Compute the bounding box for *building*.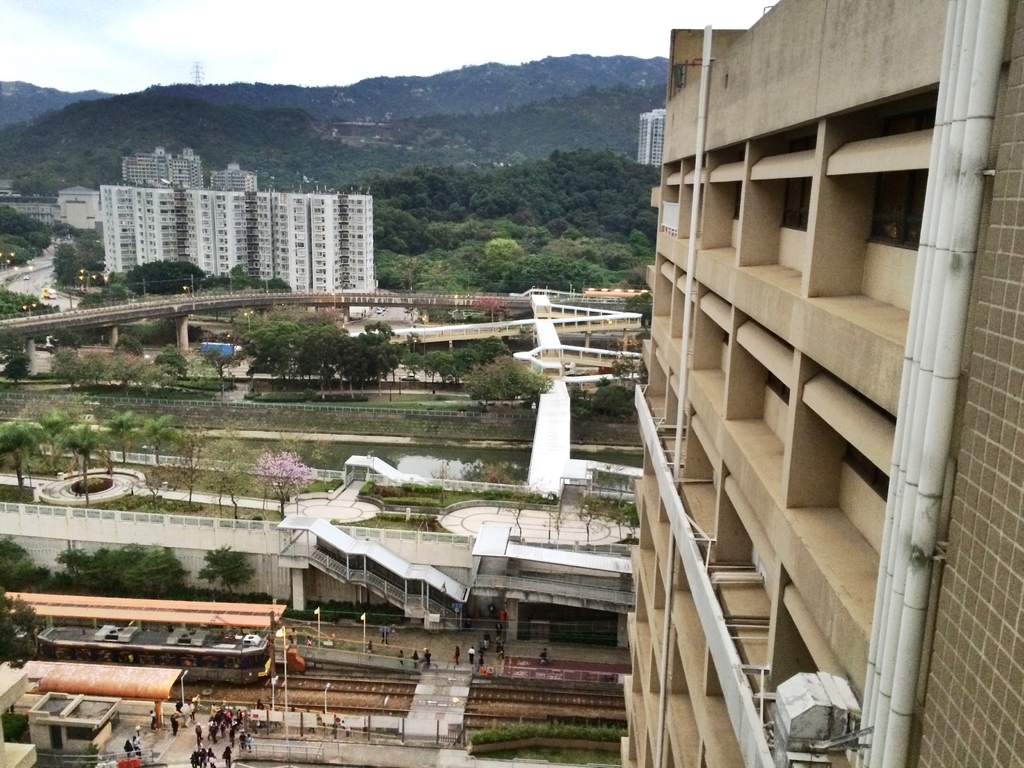
left=209, top=161, right=258, bottom=191.
